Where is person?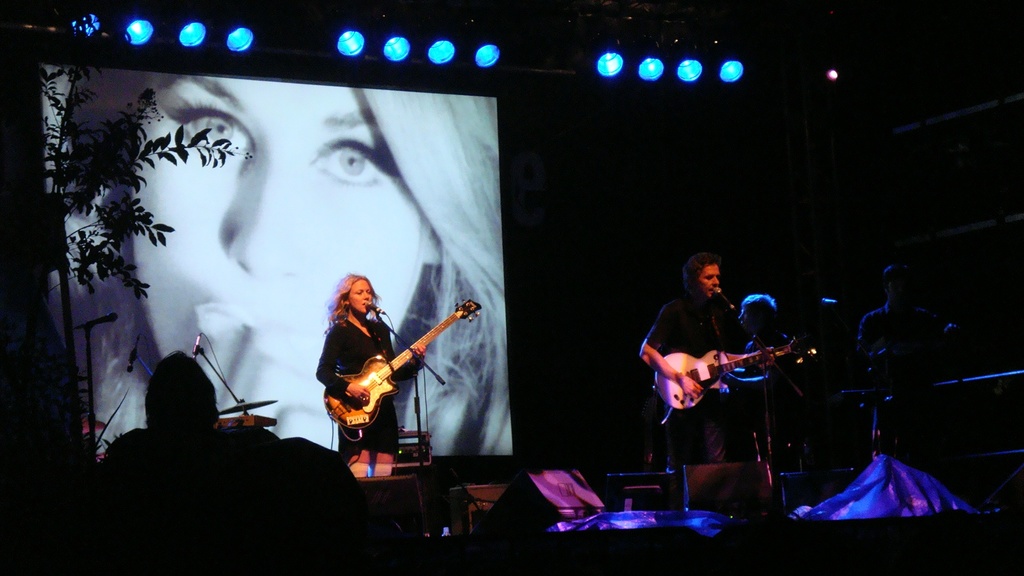
detection(854, 262, 950, 464).
